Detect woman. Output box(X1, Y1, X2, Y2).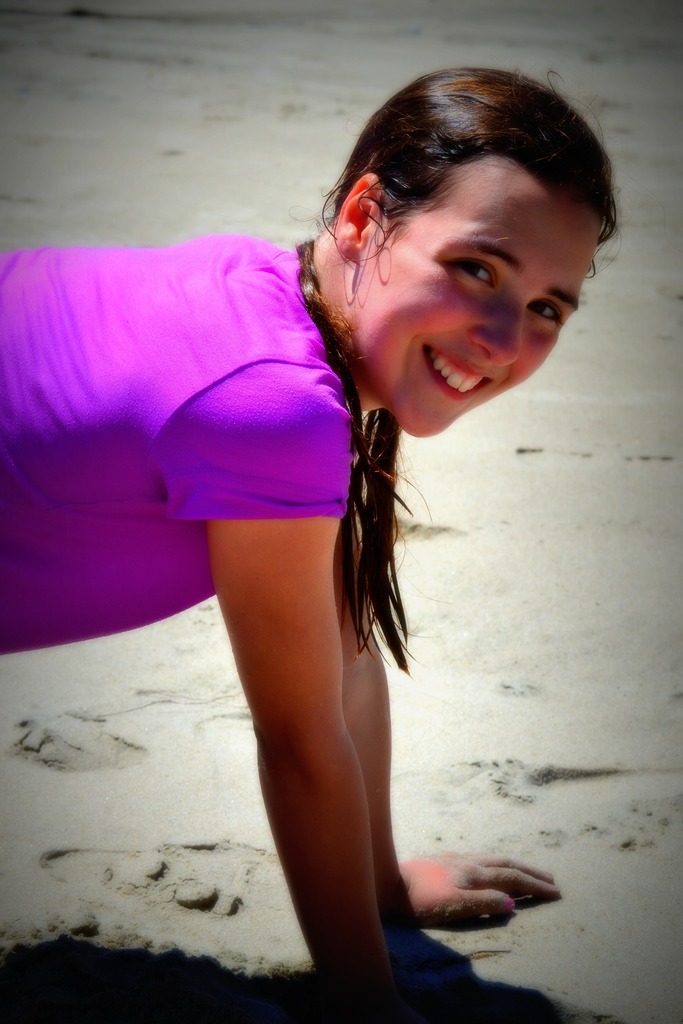
box(0, 54, 623, 1023).
